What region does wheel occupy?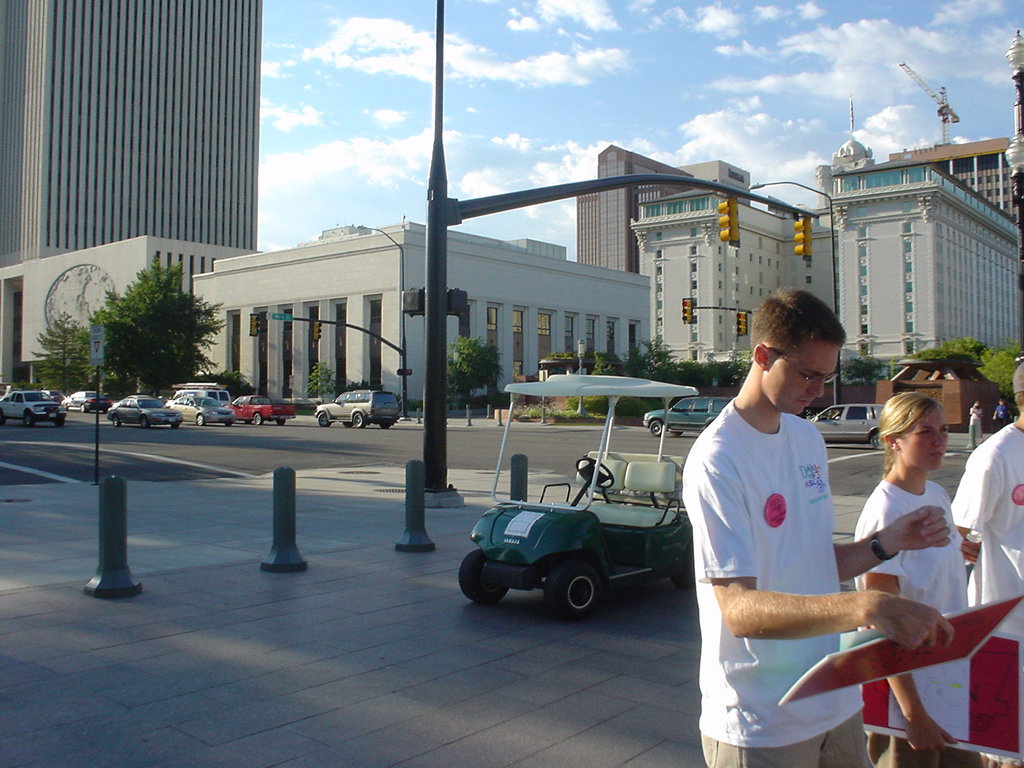
Rect(670, 430, 685, 436).
